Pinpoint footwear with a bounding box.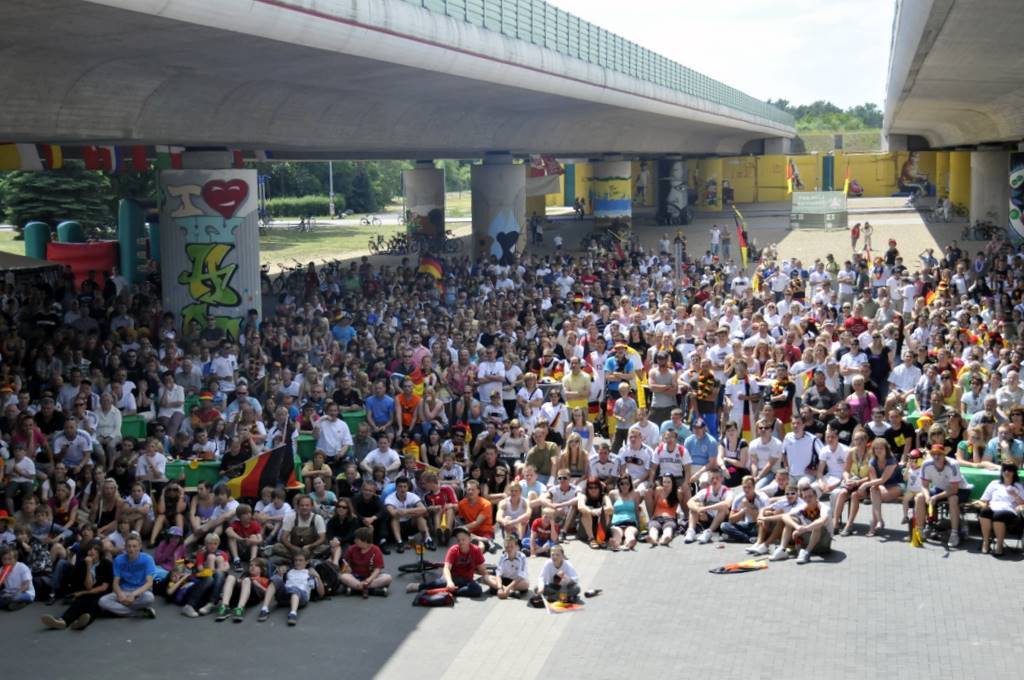
[836, 528, 852, 536].
